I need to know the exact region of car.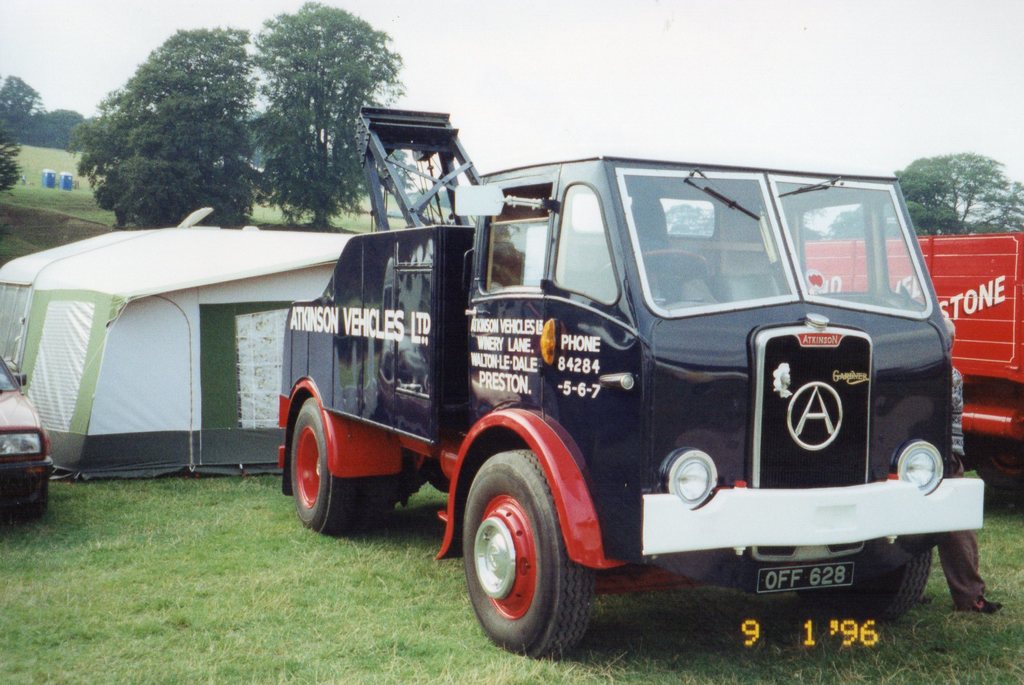
Region: [0, 355, 50, 518].
